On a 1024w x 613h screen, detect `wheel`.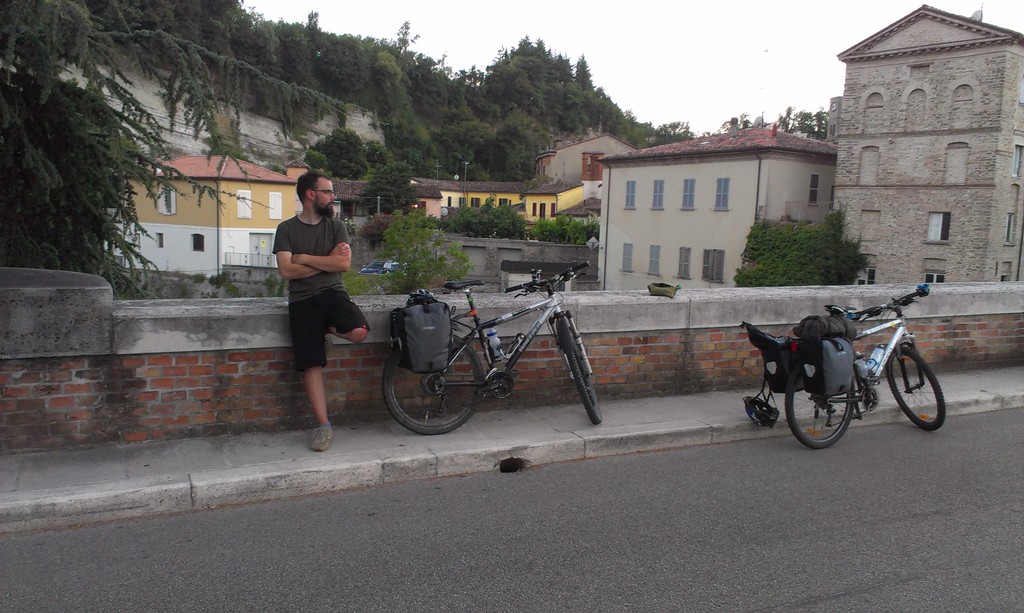
l=383, t=335, r=479, b=438.
